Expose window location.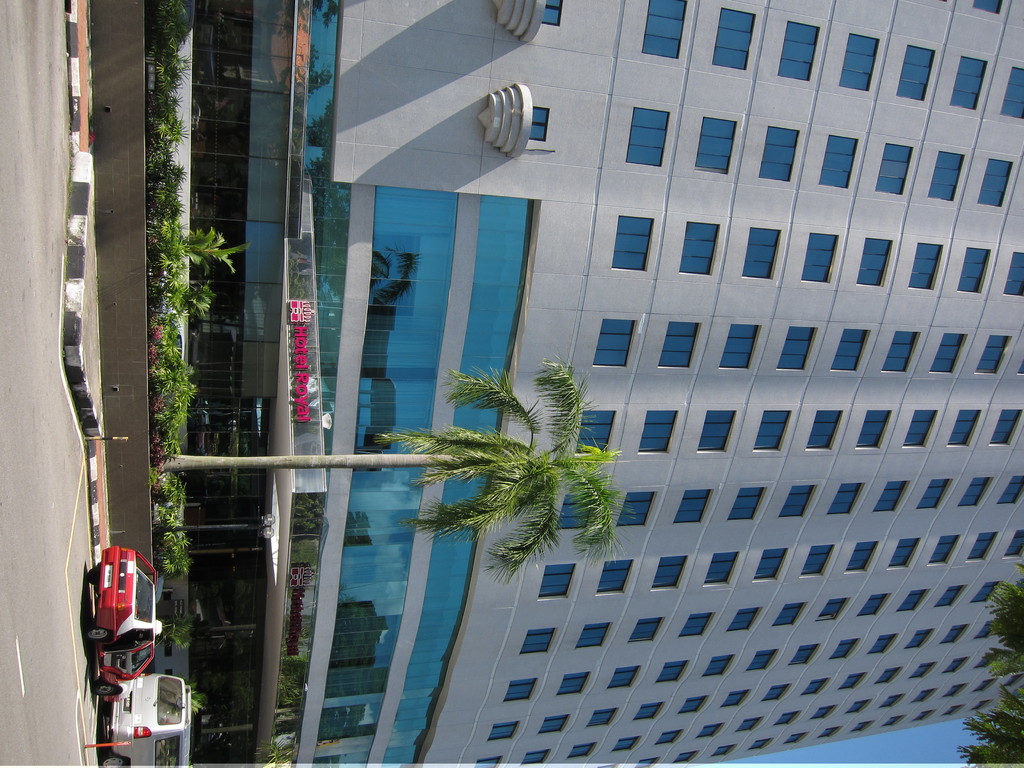
Exposed at (x1=972, y1=579, x2=1004, y2=614).
